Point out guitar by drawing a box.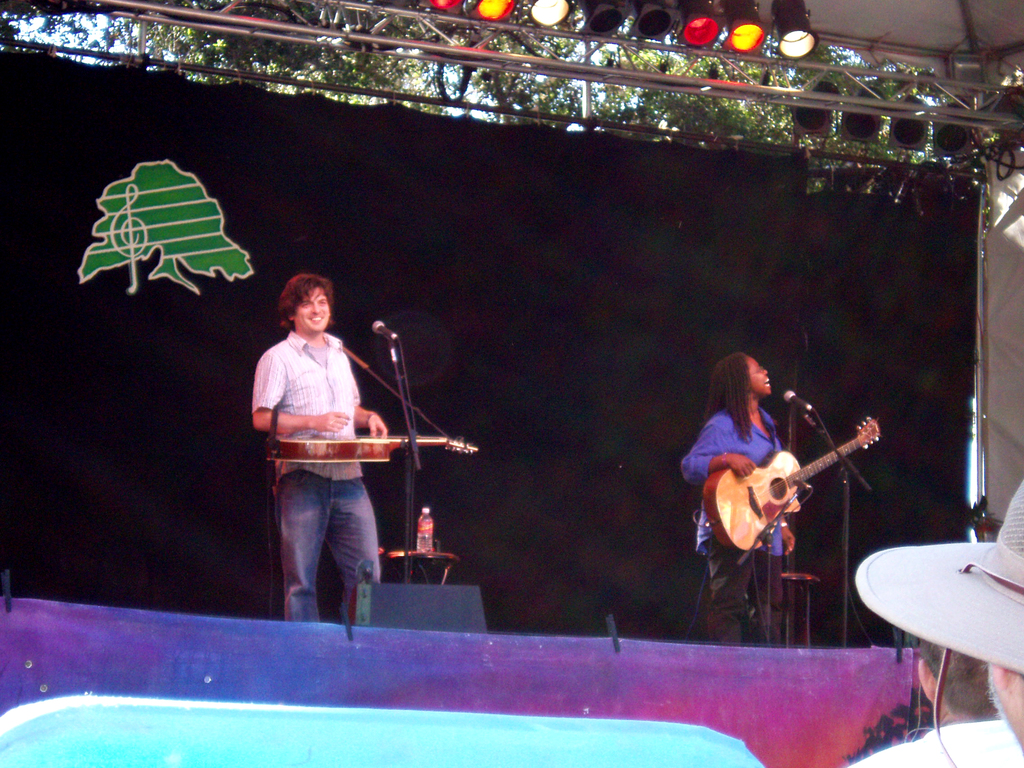
bbox(266, 436, 480, 468).
